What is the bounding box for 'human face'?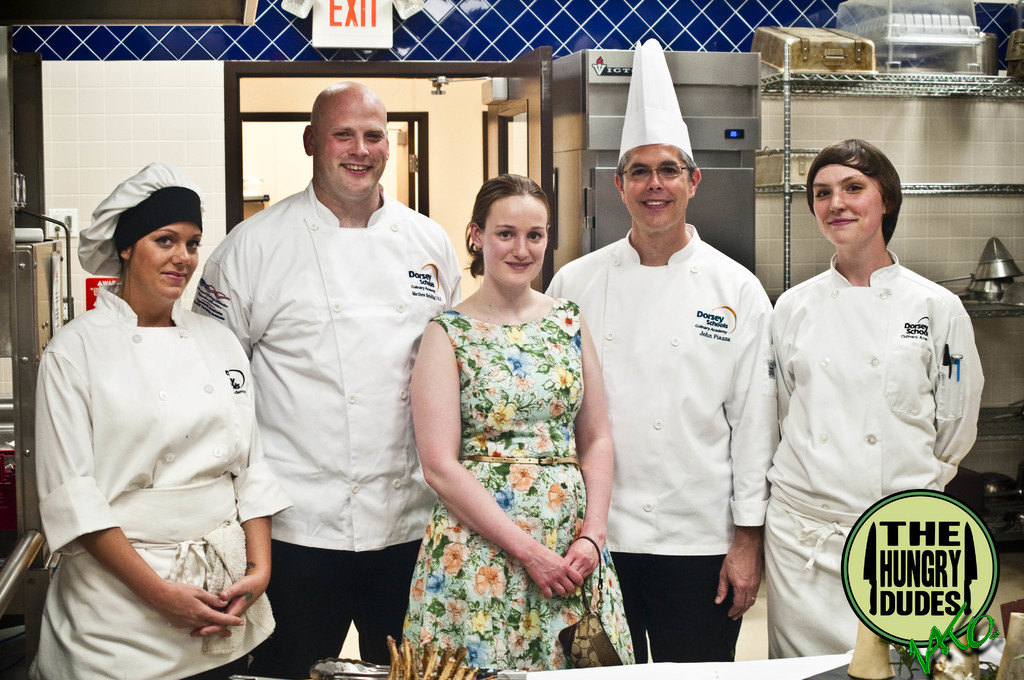
box=[314, 102, 388, 195].
